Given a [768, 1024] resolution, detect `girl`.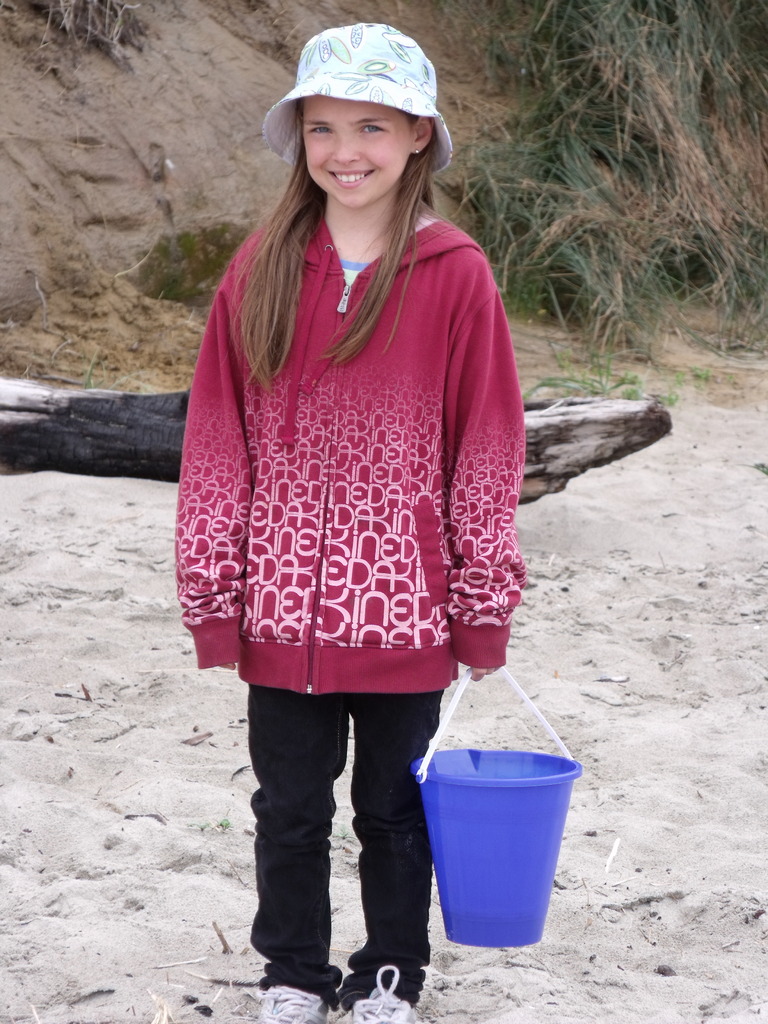
bbox=(170, 22, 526, 1023).
